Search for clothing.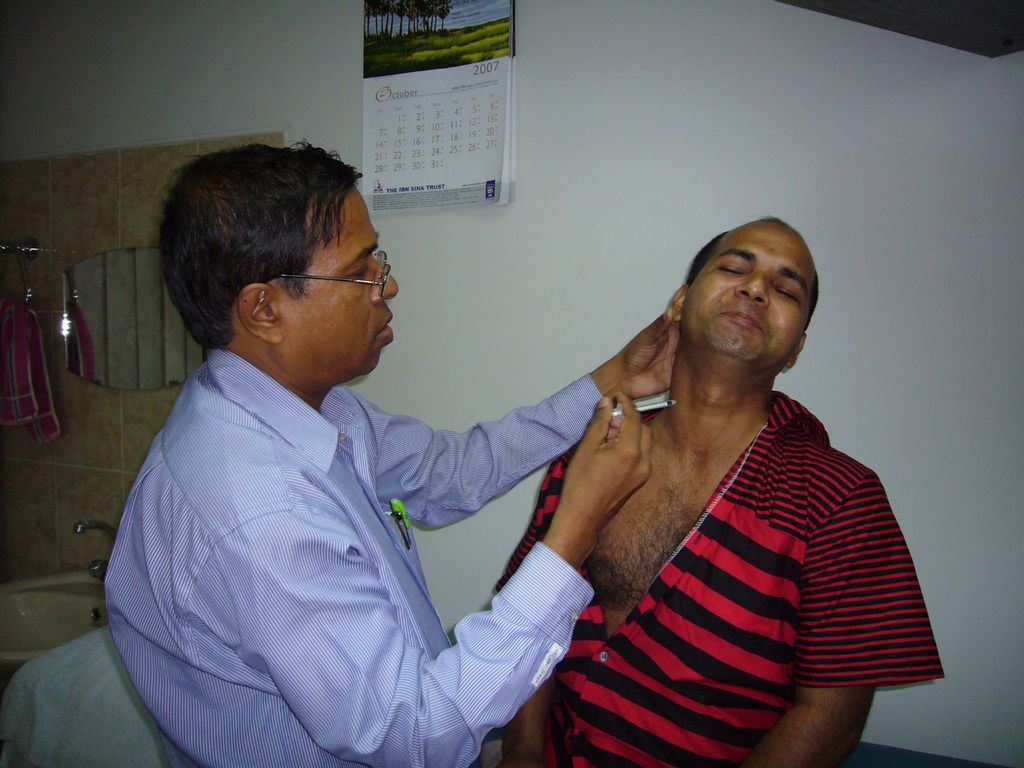
Found at x1=97 y1=343 x2=607 y2=767.
